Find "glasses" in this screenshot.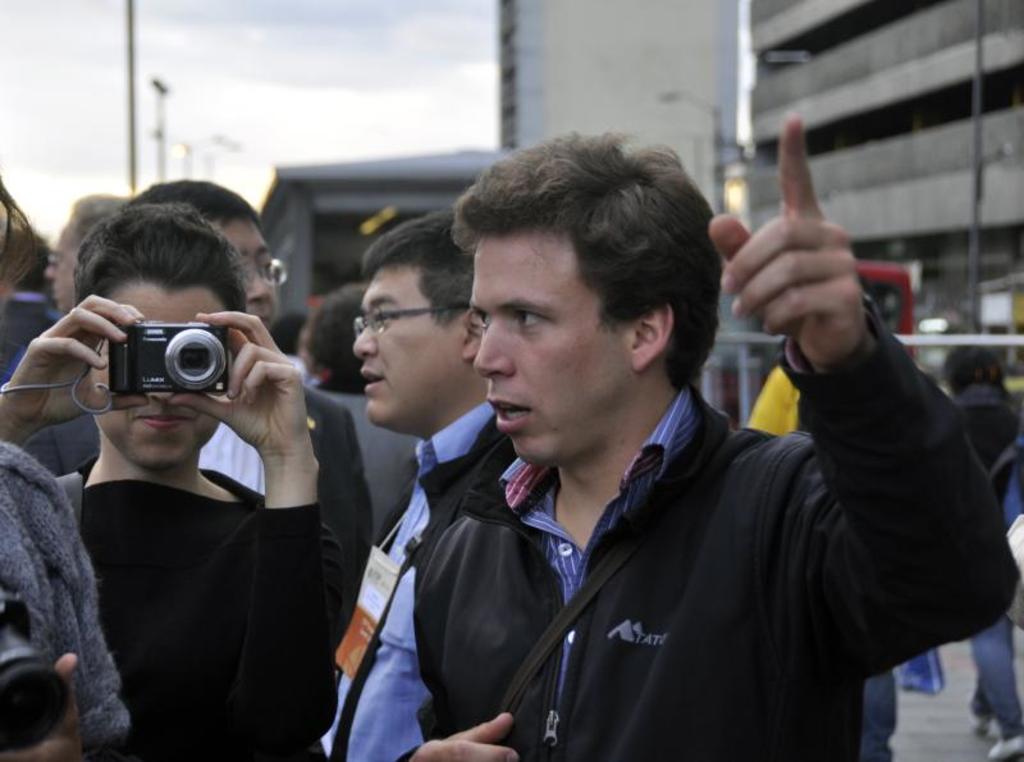
The bounding box for "glasses" is <box>338,296,465,348</box>.
